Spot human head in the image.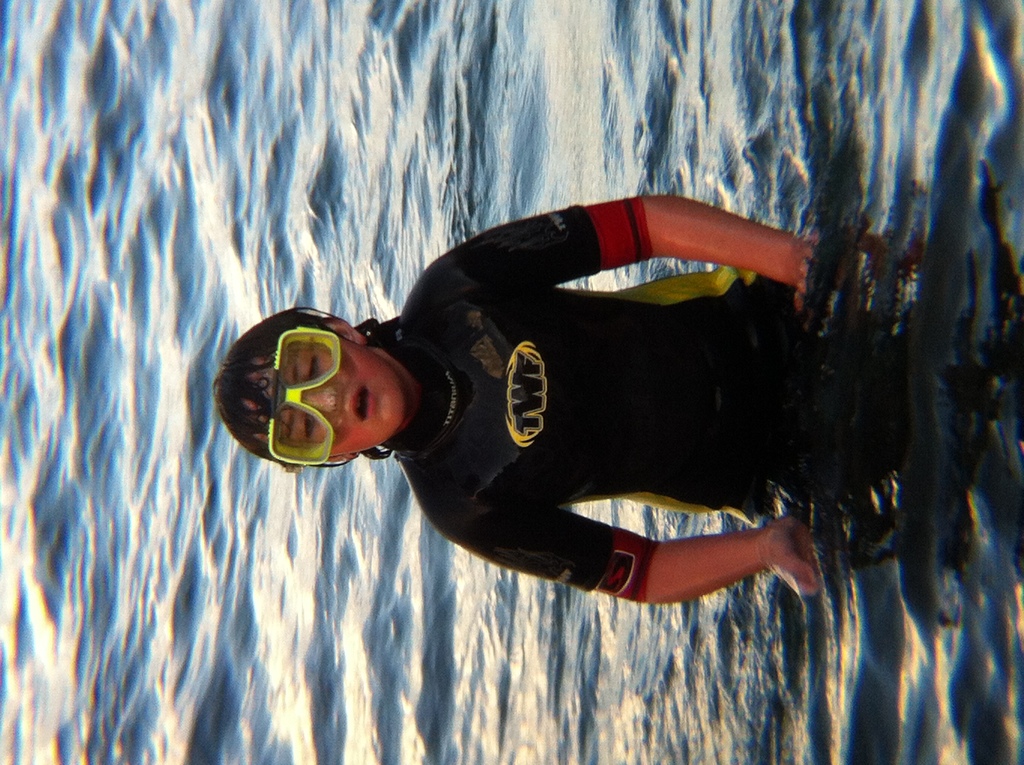
human head found at (x1=208, y1=312, x2=405, y2=463).
